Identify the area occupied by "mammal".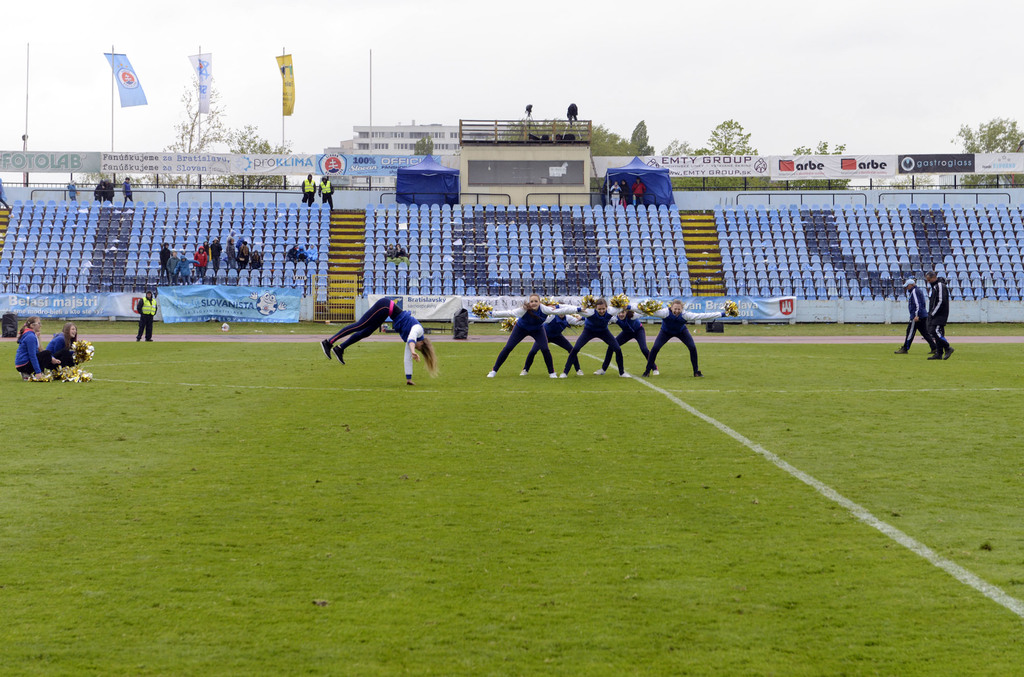
Area: pyautogui.locateOnScreen(477, 292, 586, 376).
